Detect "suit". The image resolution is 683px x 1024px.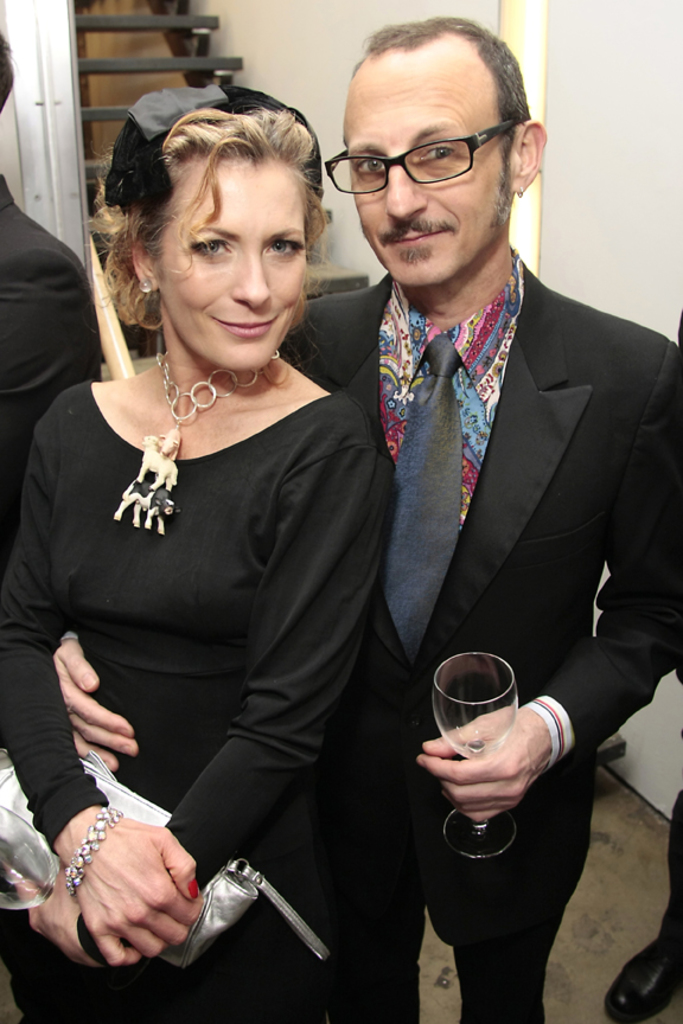
0, 178, 109, 576.
